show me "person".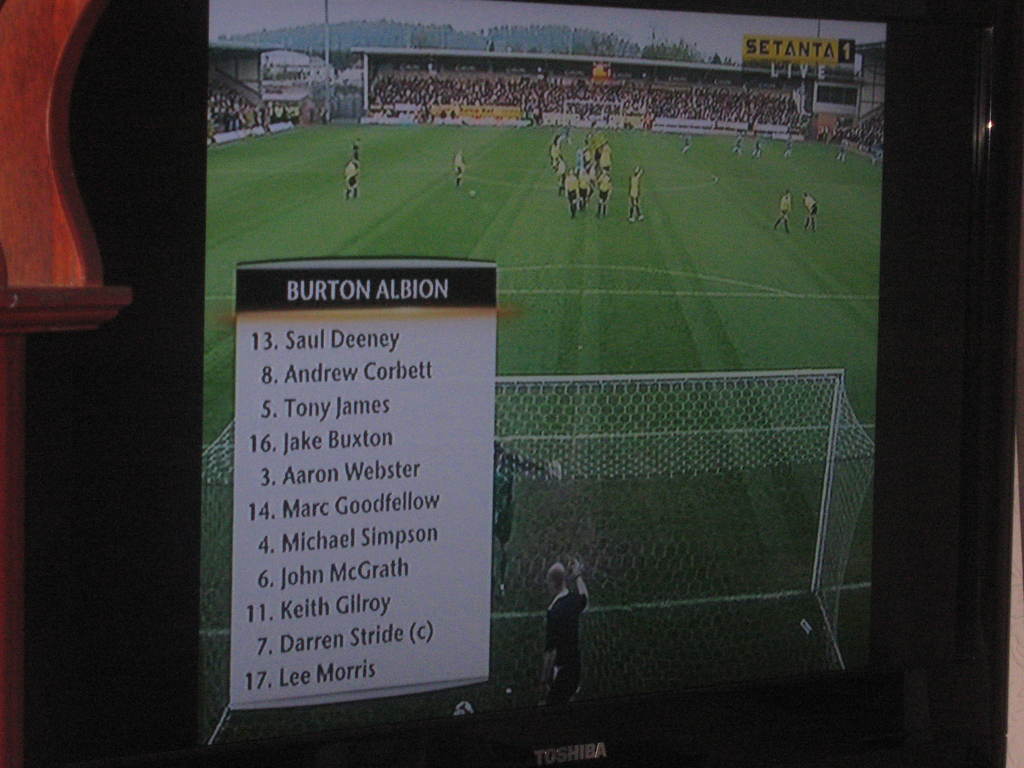
"person" is here: left=593, top=175, right=617, bottom=219.
